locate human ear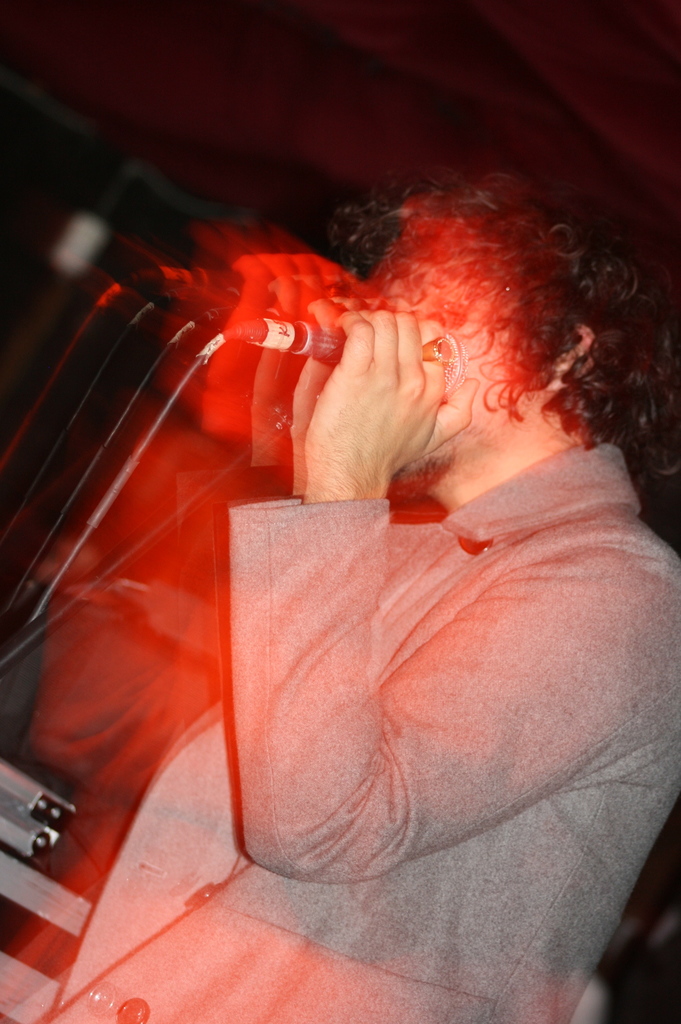
(548, 319, 595, 394)
